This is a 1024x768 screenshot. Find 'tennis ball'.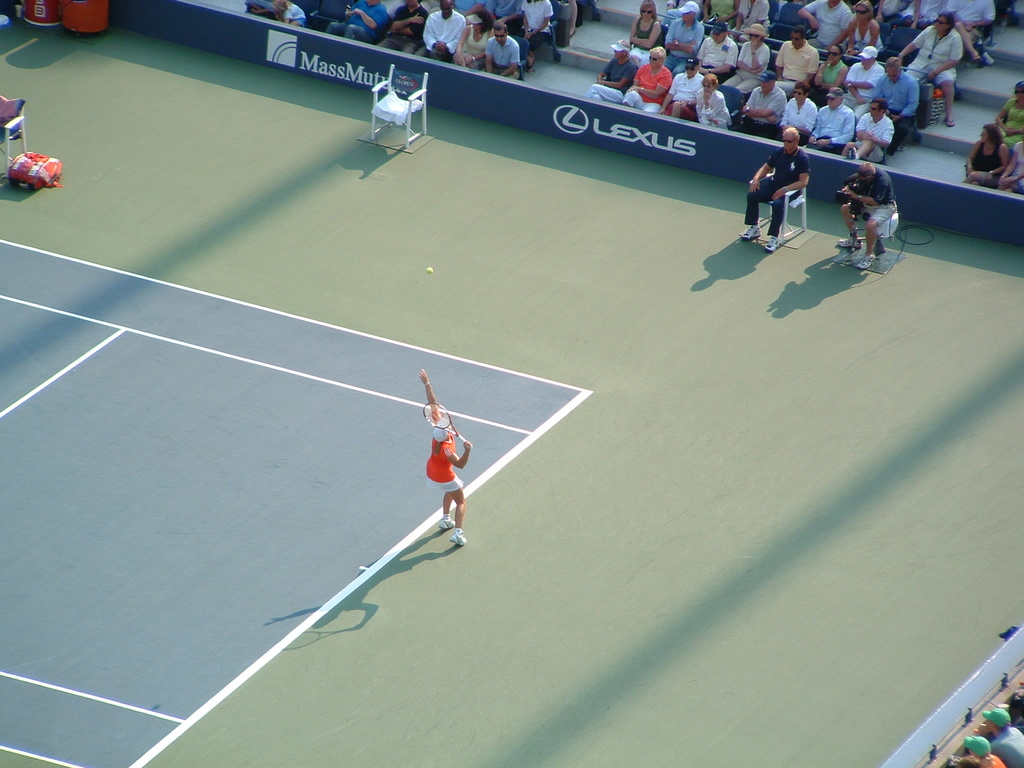
Bounding box: <region>424, 267, 433, 273</region>.
